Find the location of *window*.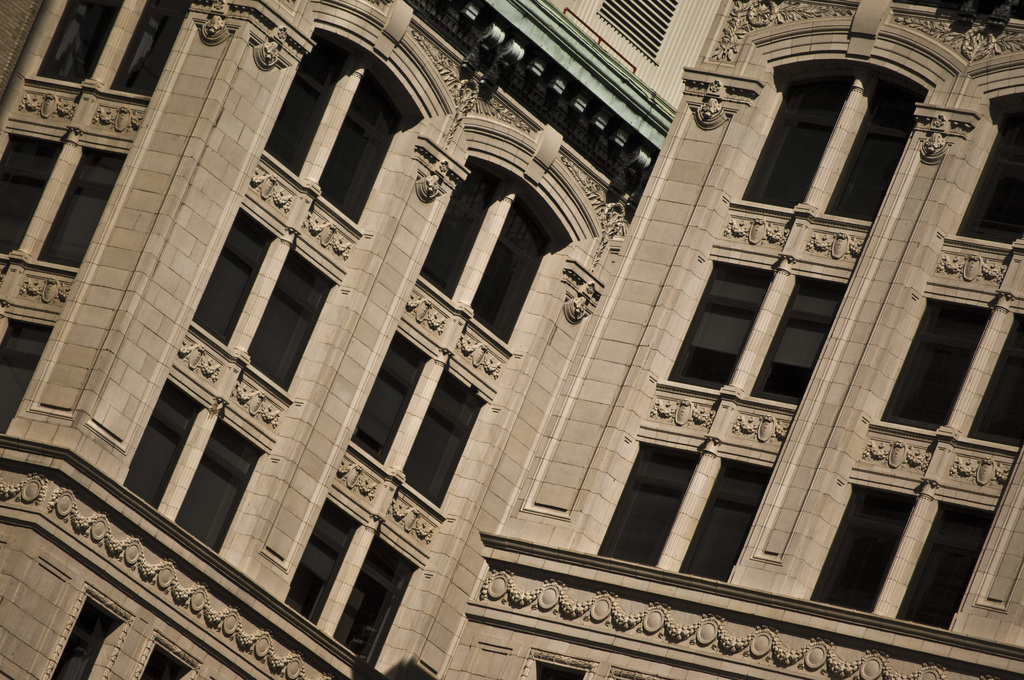
Location: <box>968,133,1023,239</box>.
